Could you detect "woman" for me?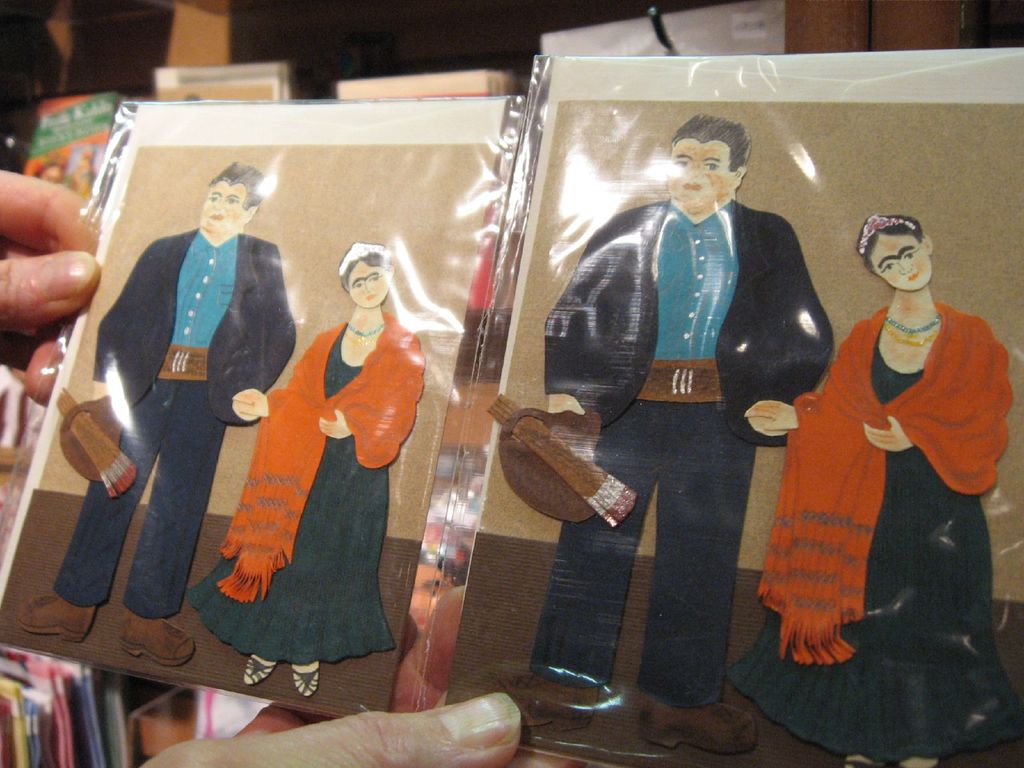
Detection result: 747, 212, 1023, 767.
